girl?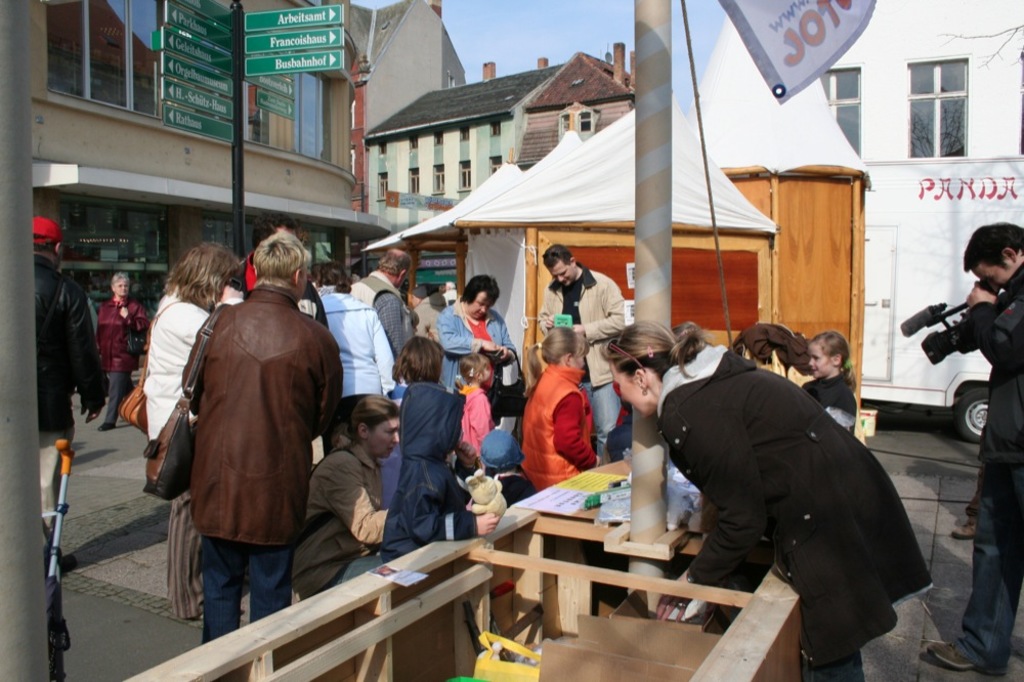
(x1=522, y1=326, x2=597, y2=494)
